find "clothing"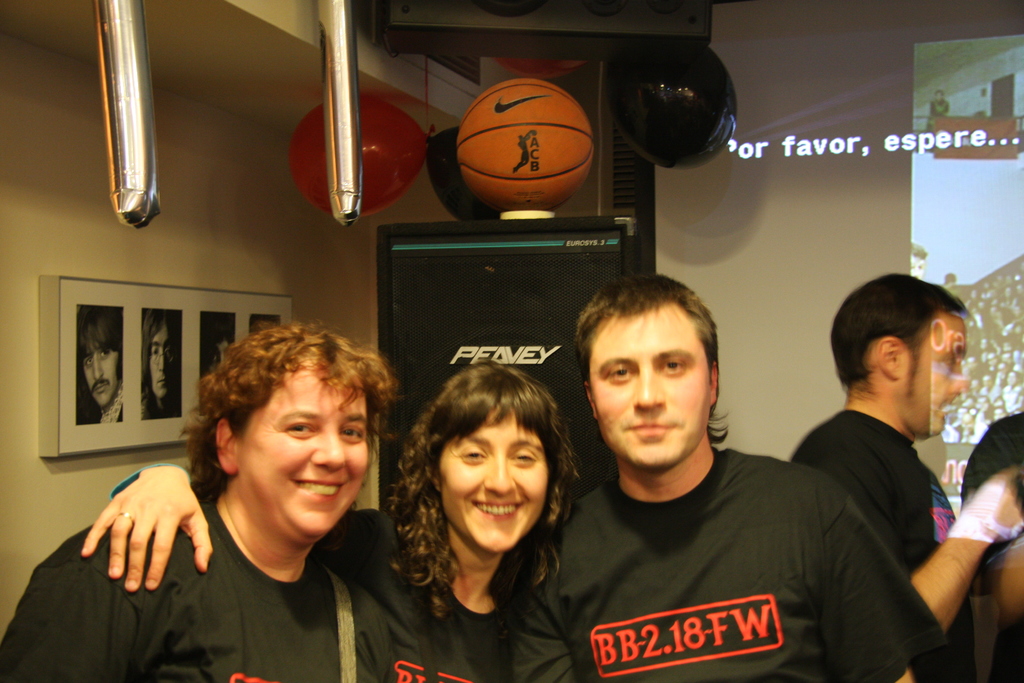
[327, 497, 575, 682]
